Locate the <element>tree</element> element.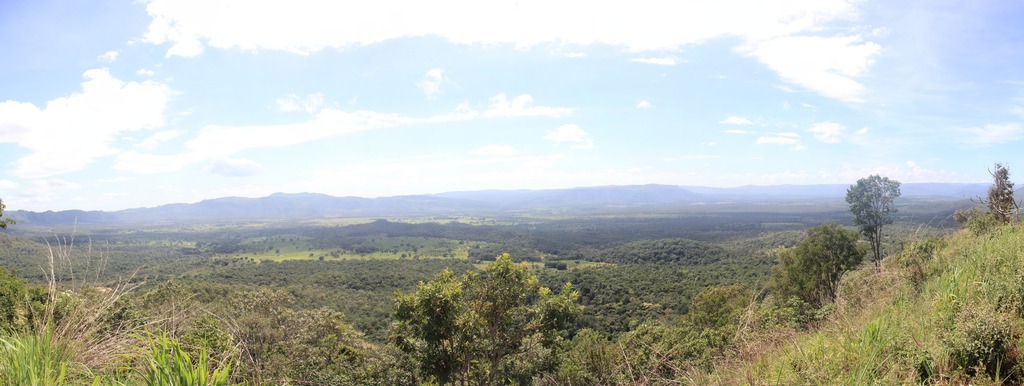
Element bbox: [393, 251, 586, 385].
